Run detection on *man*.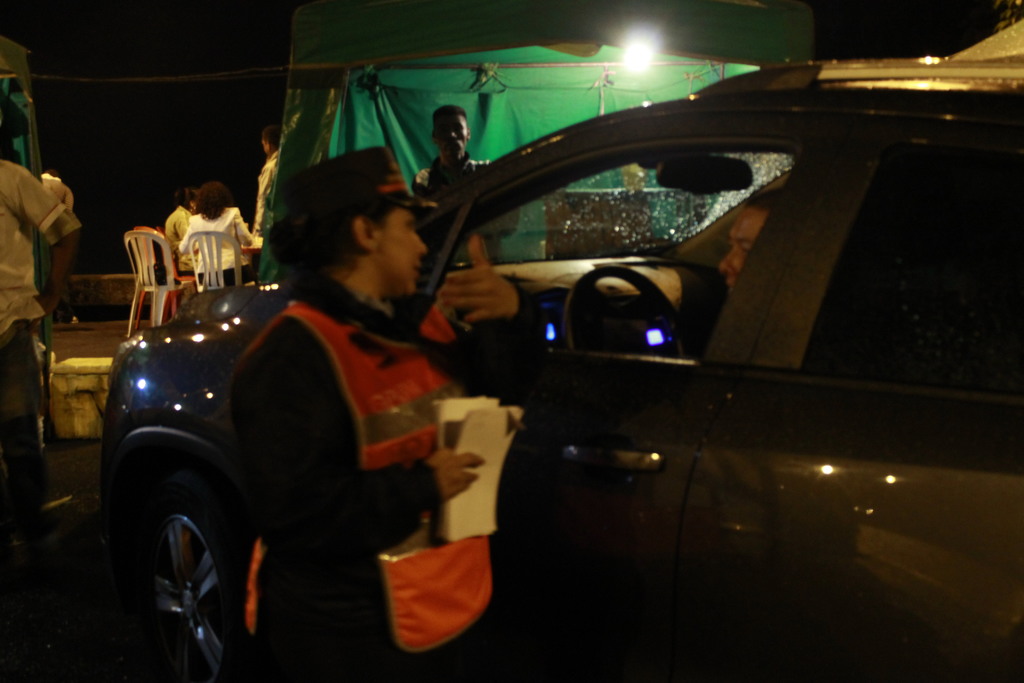
Result: region(432, 184, 782, 359).
